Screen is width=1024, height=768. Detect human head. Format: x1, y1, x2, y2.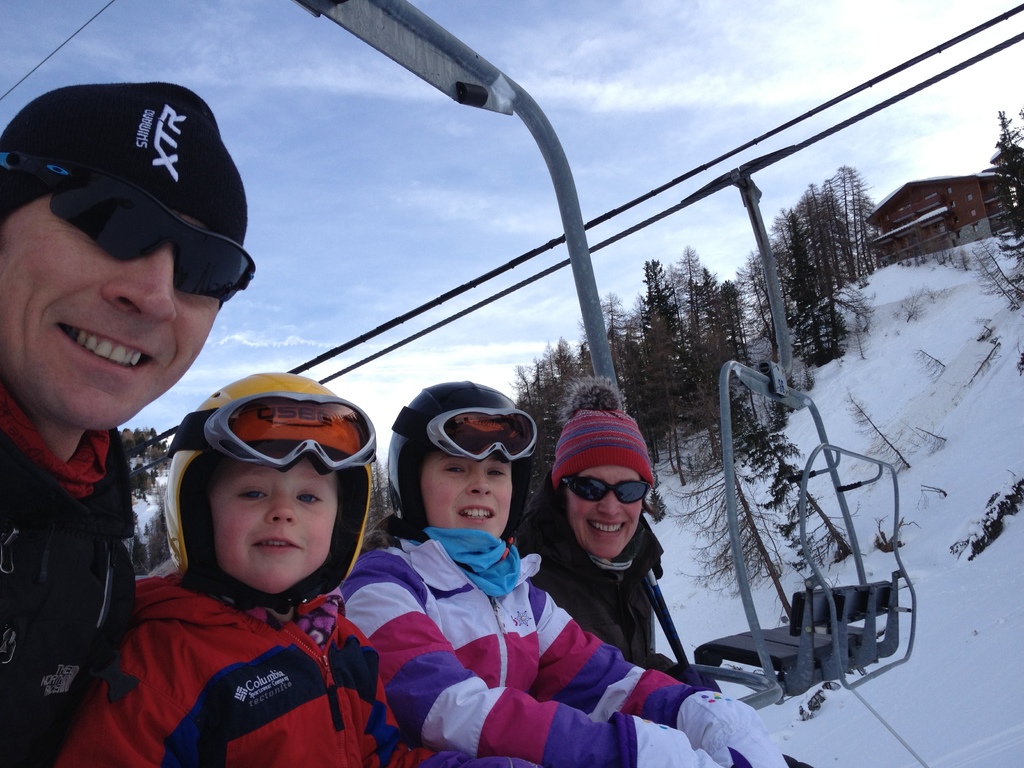
388, 383, 536, 542.
